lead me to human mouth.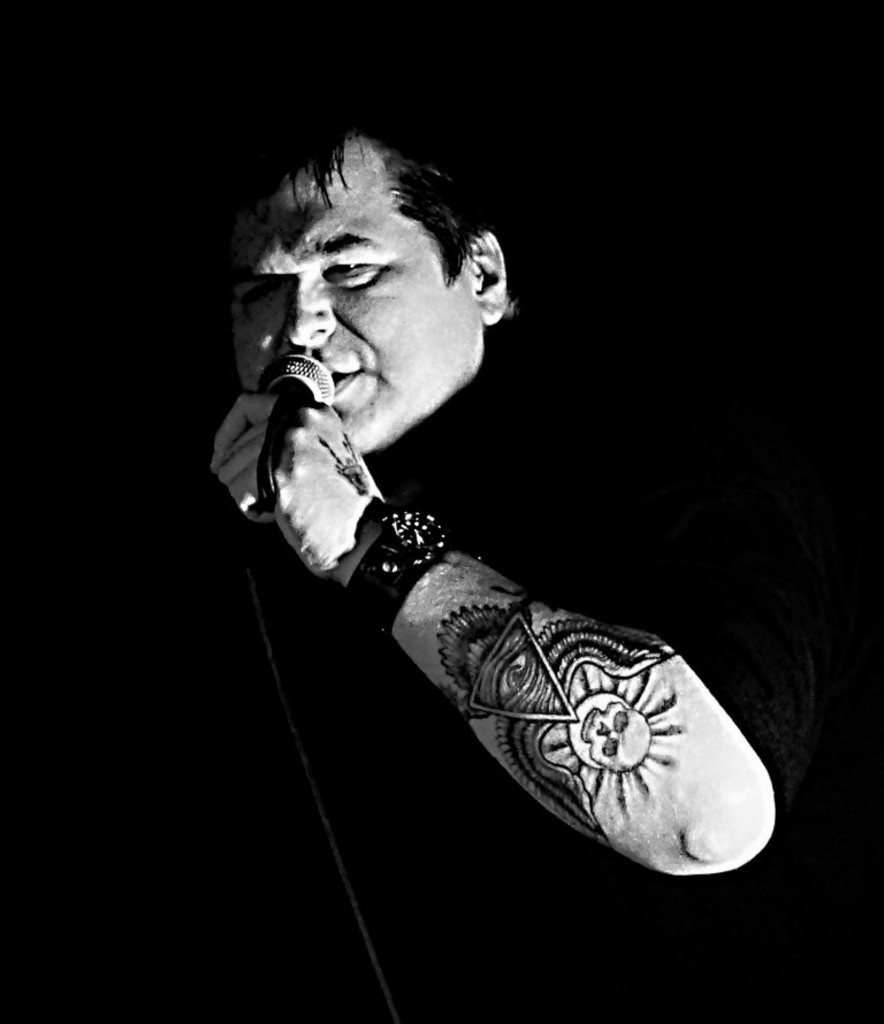
Lead to detection(330, 365, 364, 402).
